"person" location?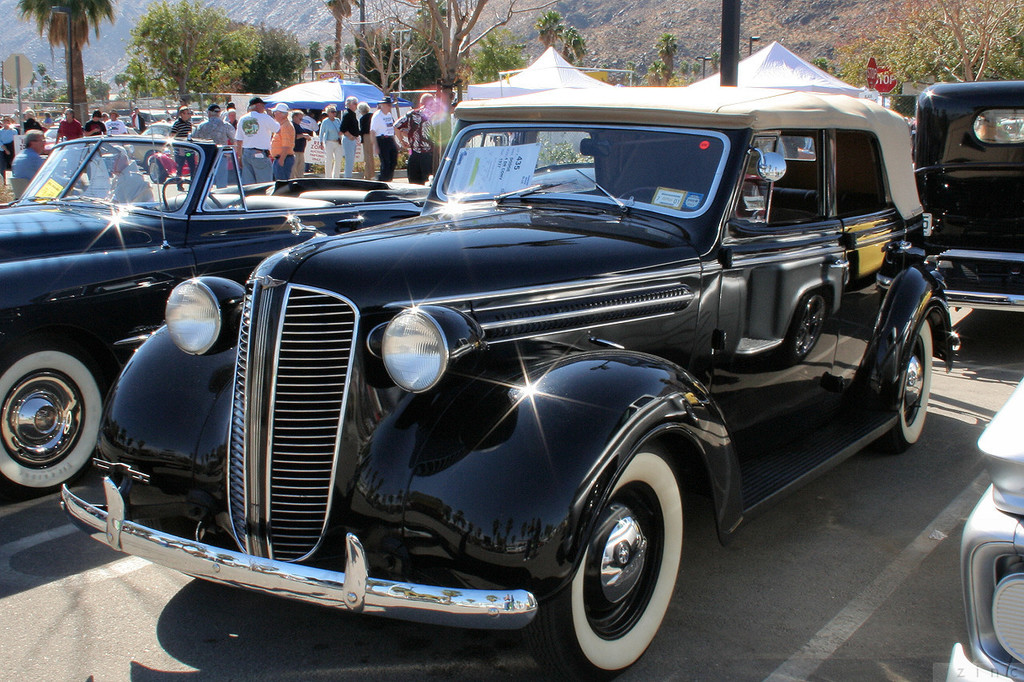
104 109 128 142
